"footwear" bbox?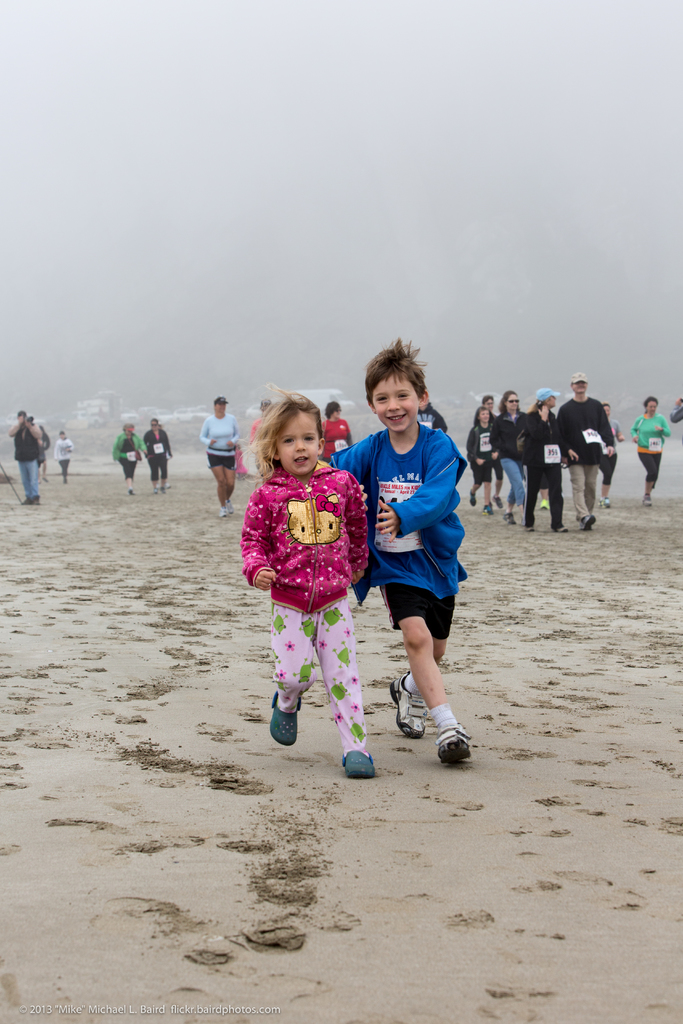
x1=270, y1=691, x2=301, y2=746
